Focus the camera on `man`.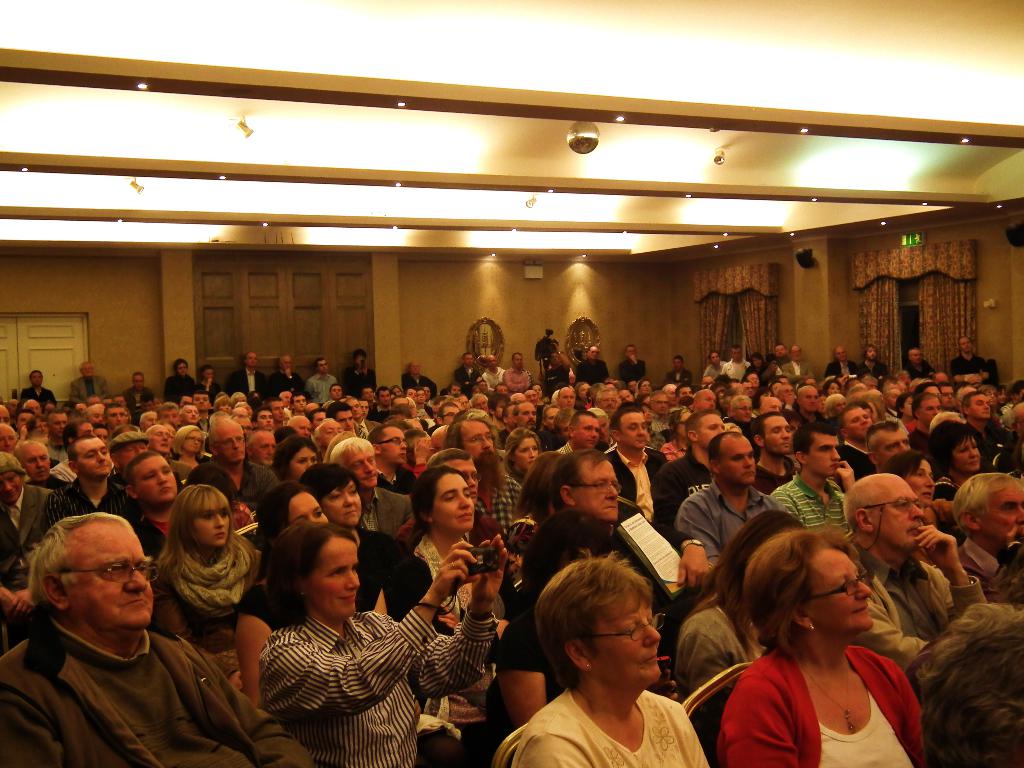
Focus region: 361 383 376 418.
